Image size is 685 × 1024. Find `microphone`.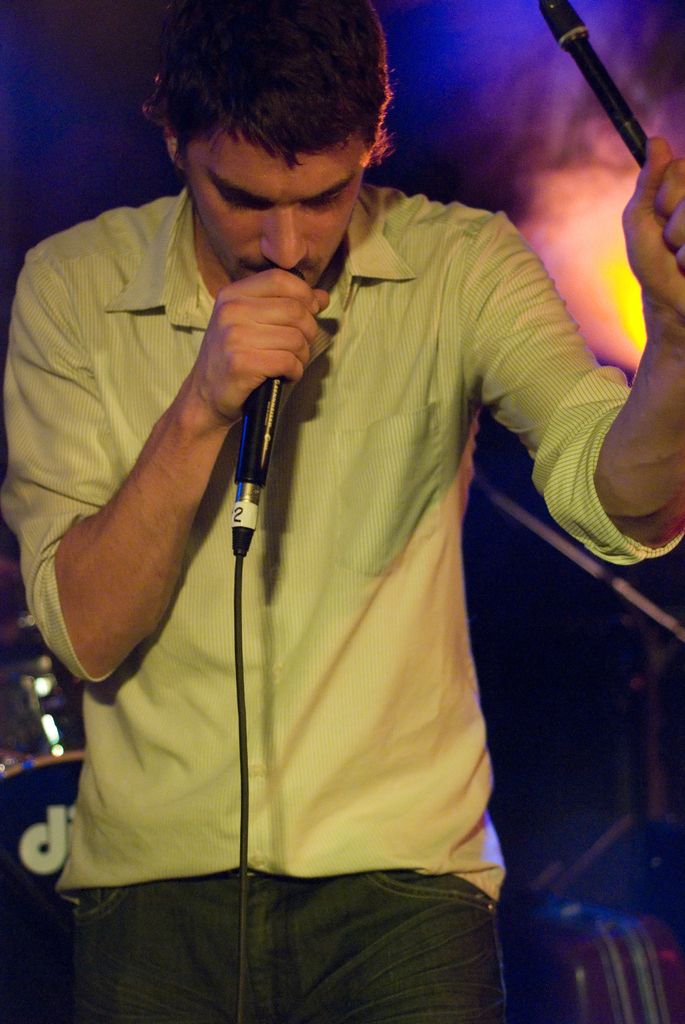
{"left": 540, "top": 0, "right": 667, "bottom": 152}.
